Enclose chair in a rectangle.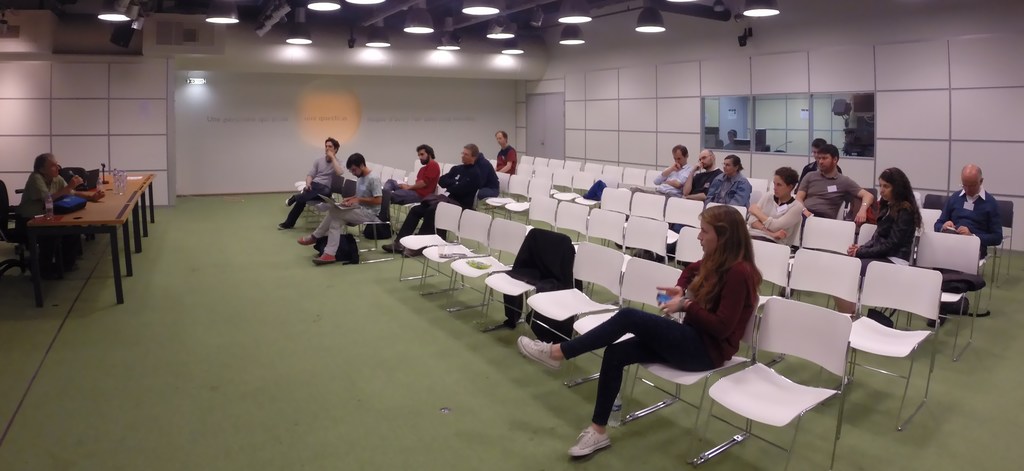
755:244:860:397.
